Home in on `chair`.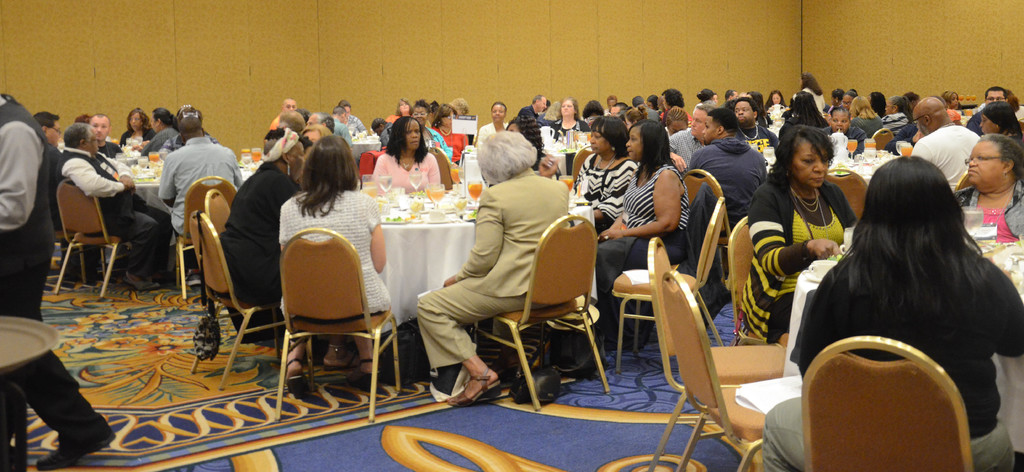
Homed in at bbox=(824, 165, 871, 224).
